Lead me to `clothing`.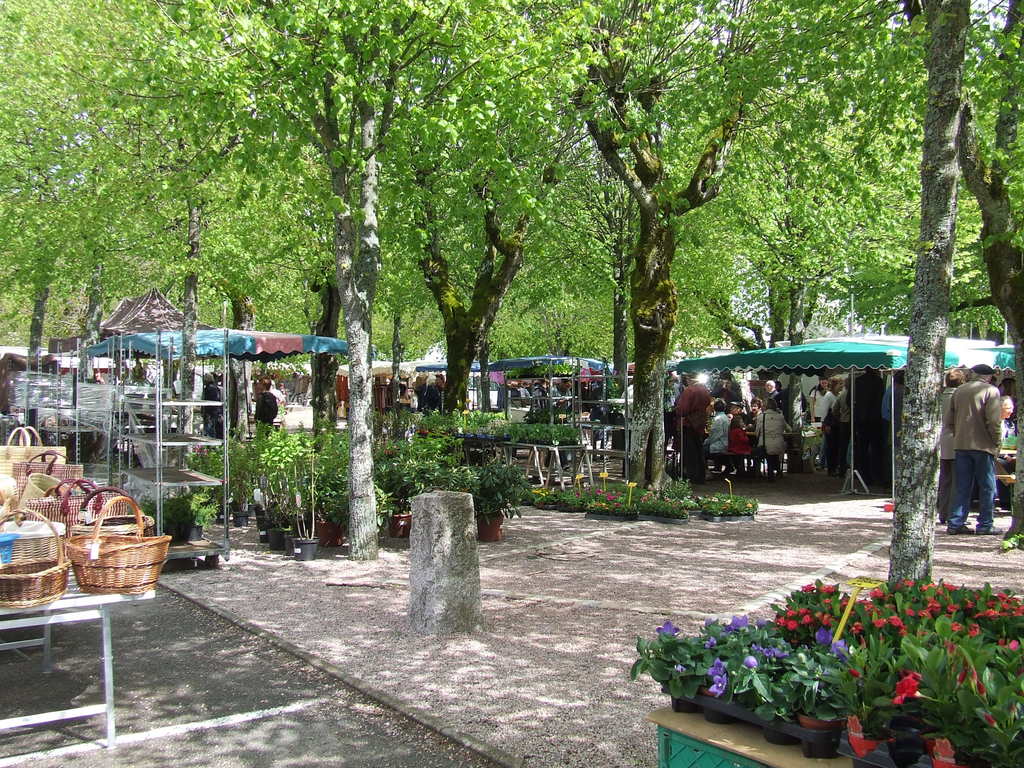
Lead to (669,378,711,481).
